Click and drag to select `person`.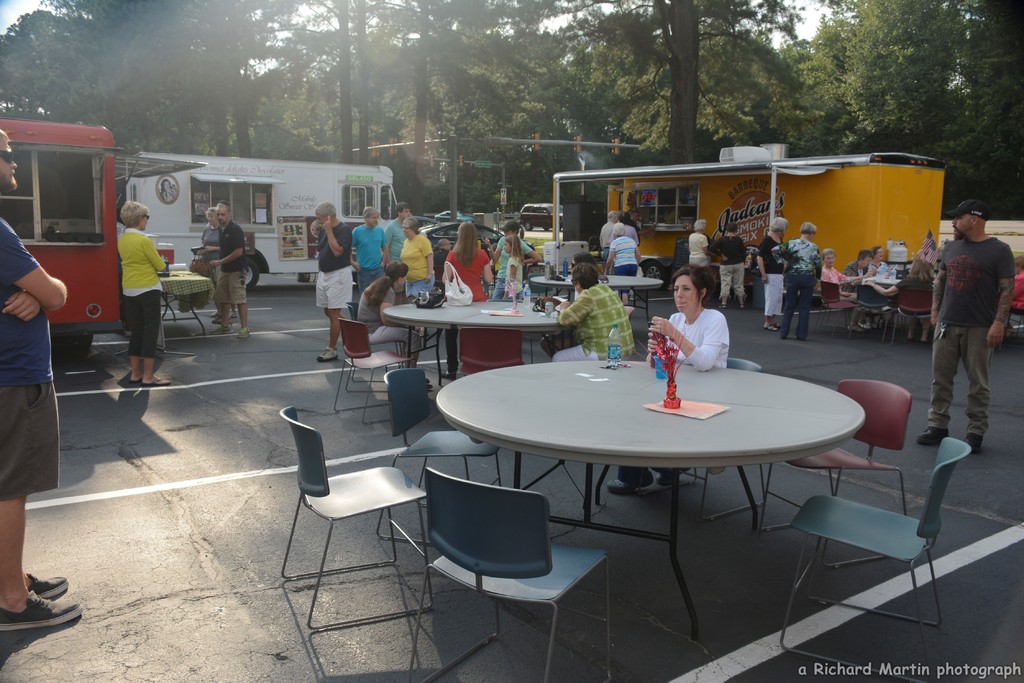
Selection: left=435, top=220, right=490, bottom=303.
